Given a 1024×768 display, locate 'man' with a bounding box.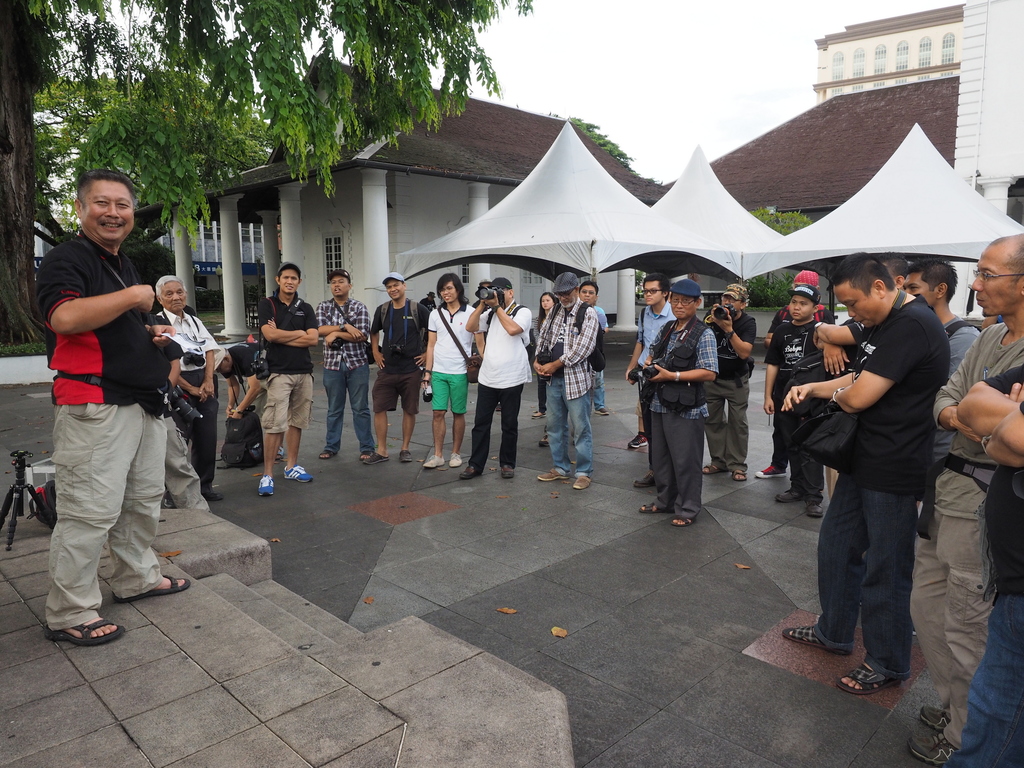
Located: <region>258, 260, 321, 498</region>.
